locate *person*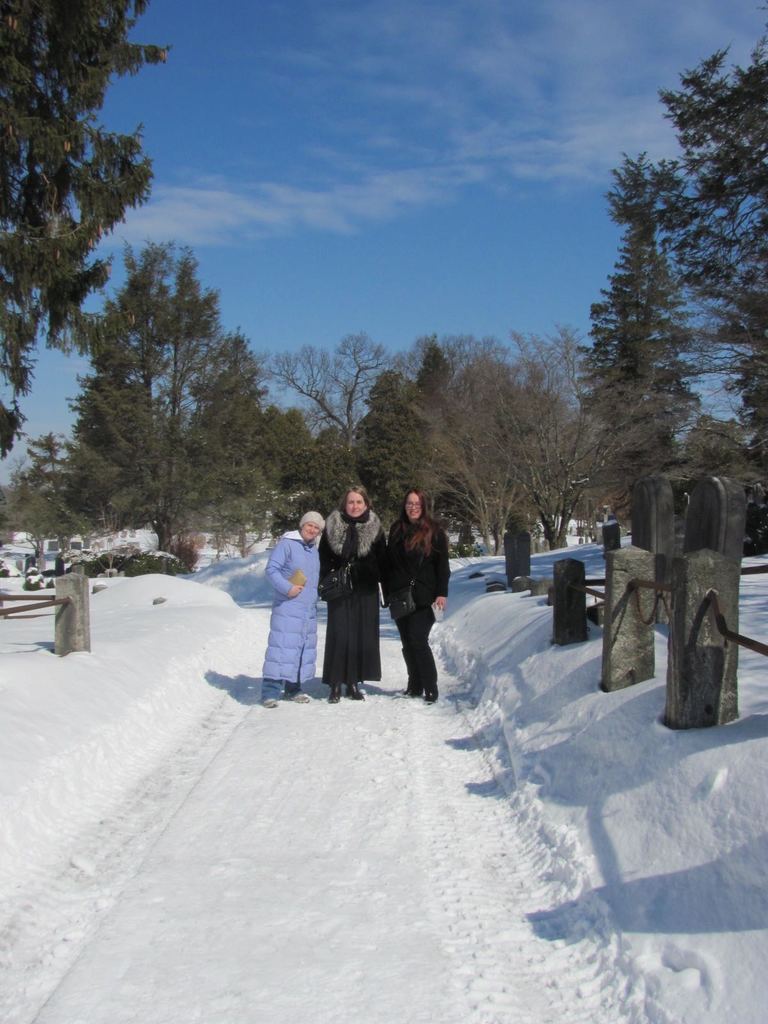
{"left": 324, "top": 483, "right": 390, "bottom": 702}
